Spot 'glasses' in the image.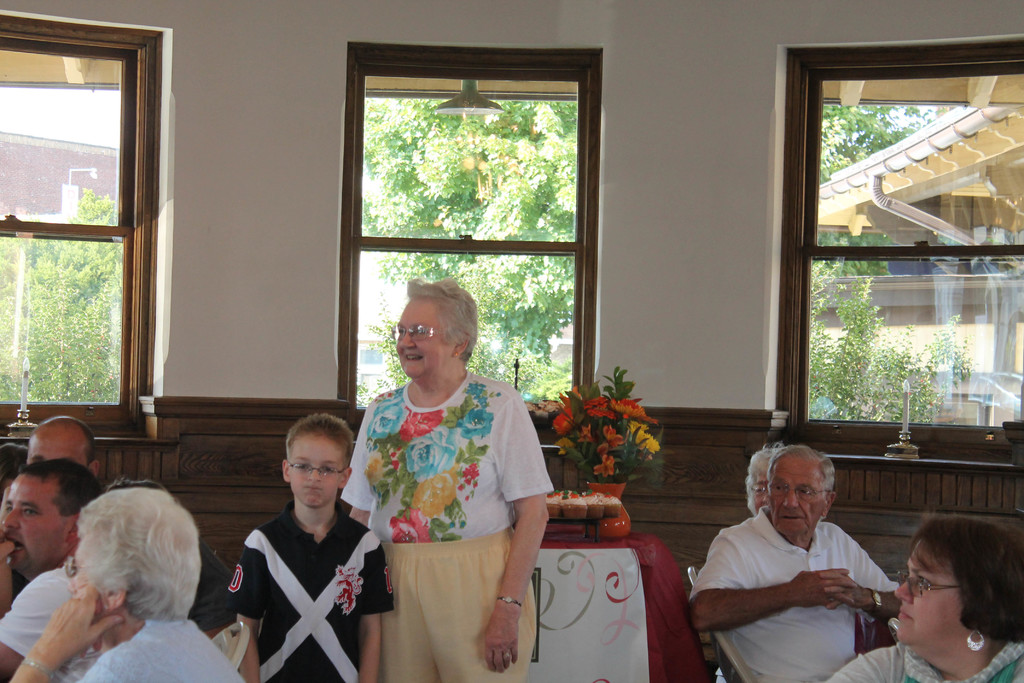
'glasses' found at bbox=(391, 324, 442, 345).
